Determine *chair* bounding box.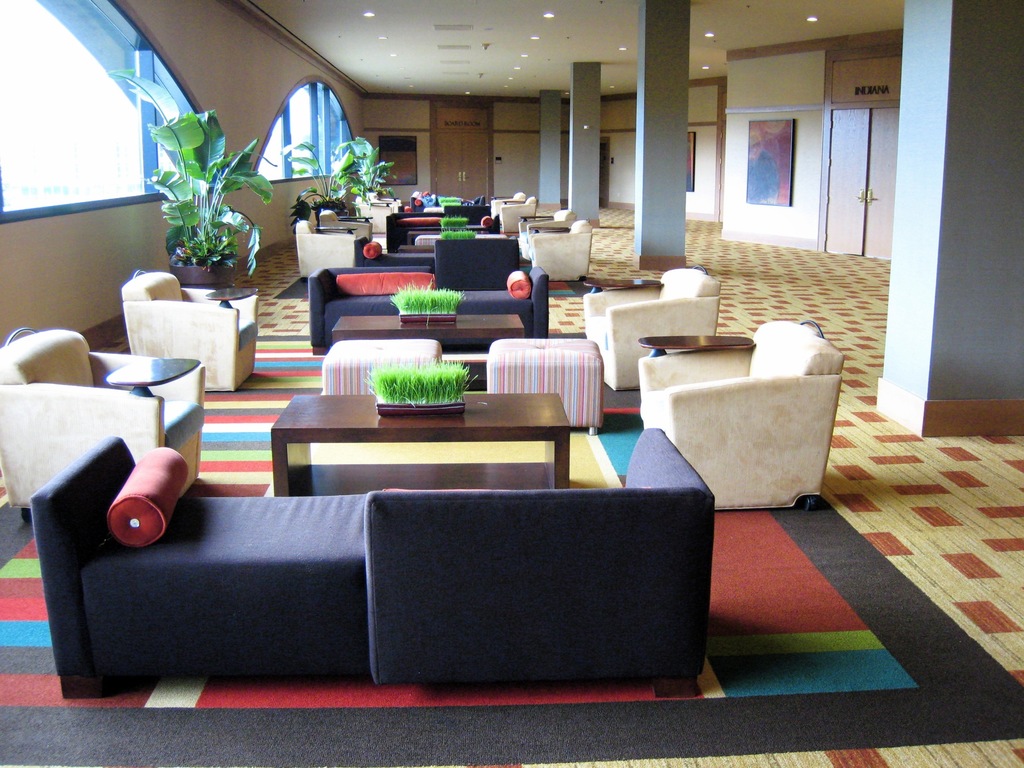
Determined: crop(580, 267, 723, 388).
